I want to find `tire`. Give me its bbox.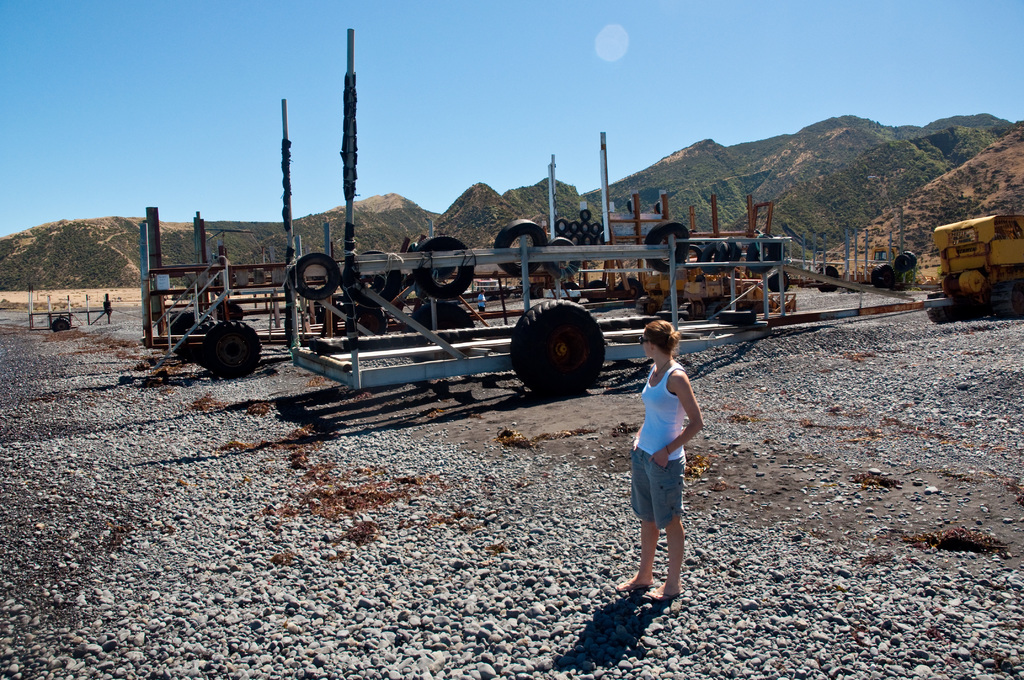
171 309 200 334.
